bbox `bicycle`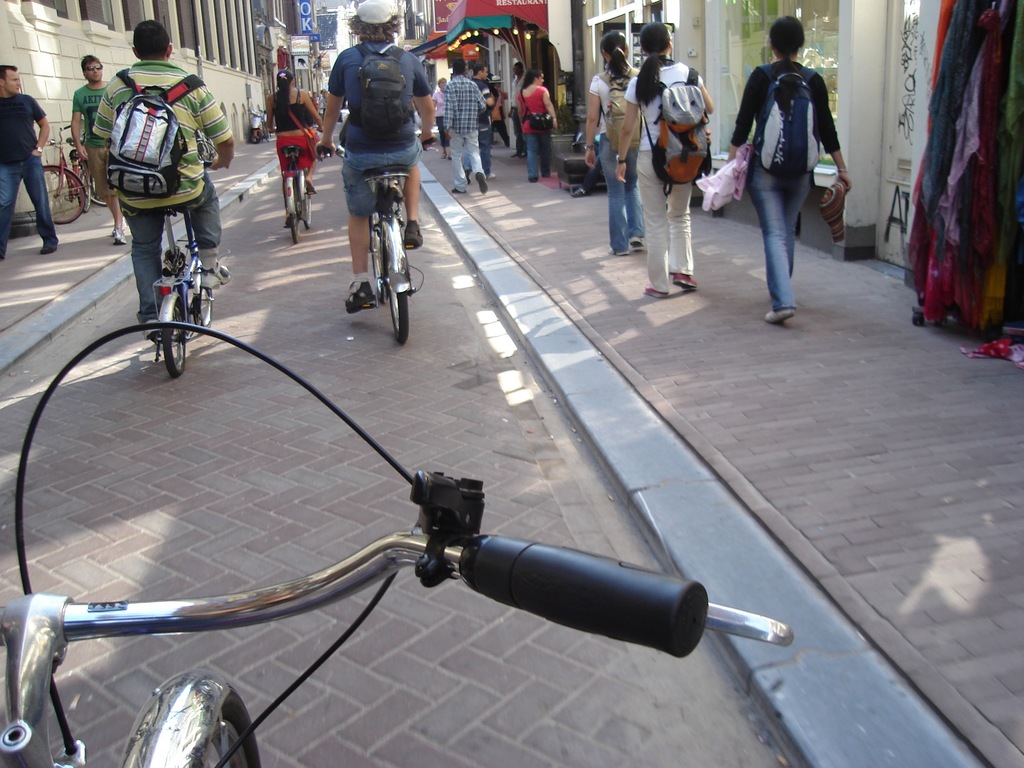
box(42, 122, 93, 225)
